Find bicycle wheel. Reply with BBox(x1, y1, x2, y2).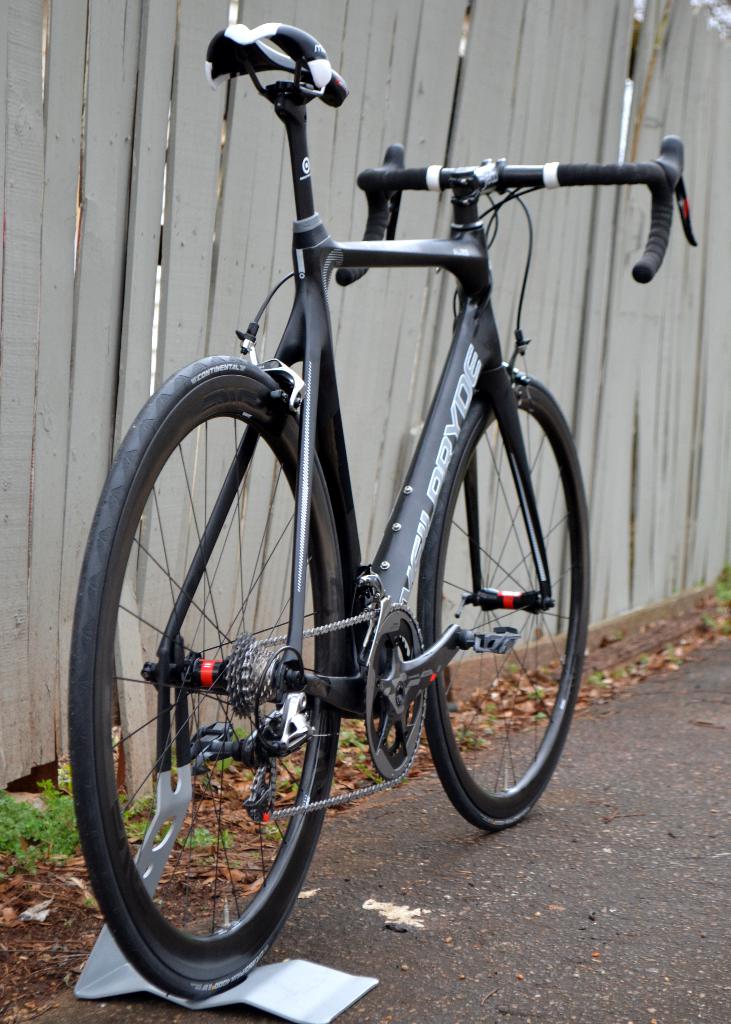
BBox(67, 355, 346, 1002).
